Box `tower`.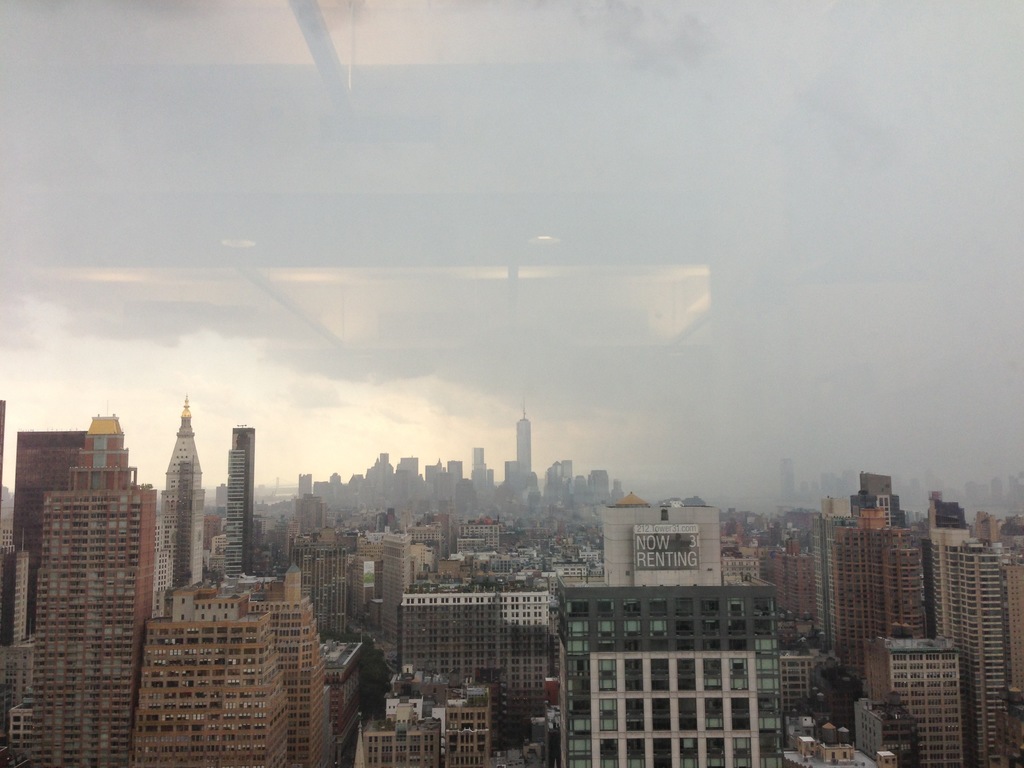
(919,488,1023,767).
